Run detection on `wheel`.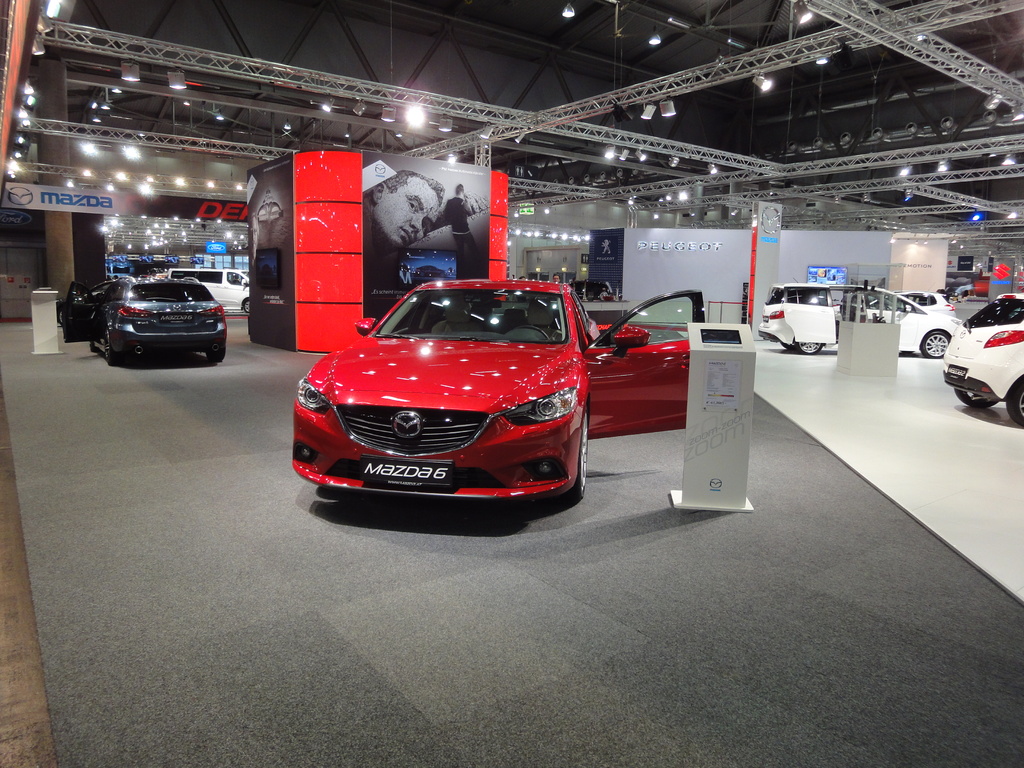
Result: bbox=(516, 325, 550, 340).
